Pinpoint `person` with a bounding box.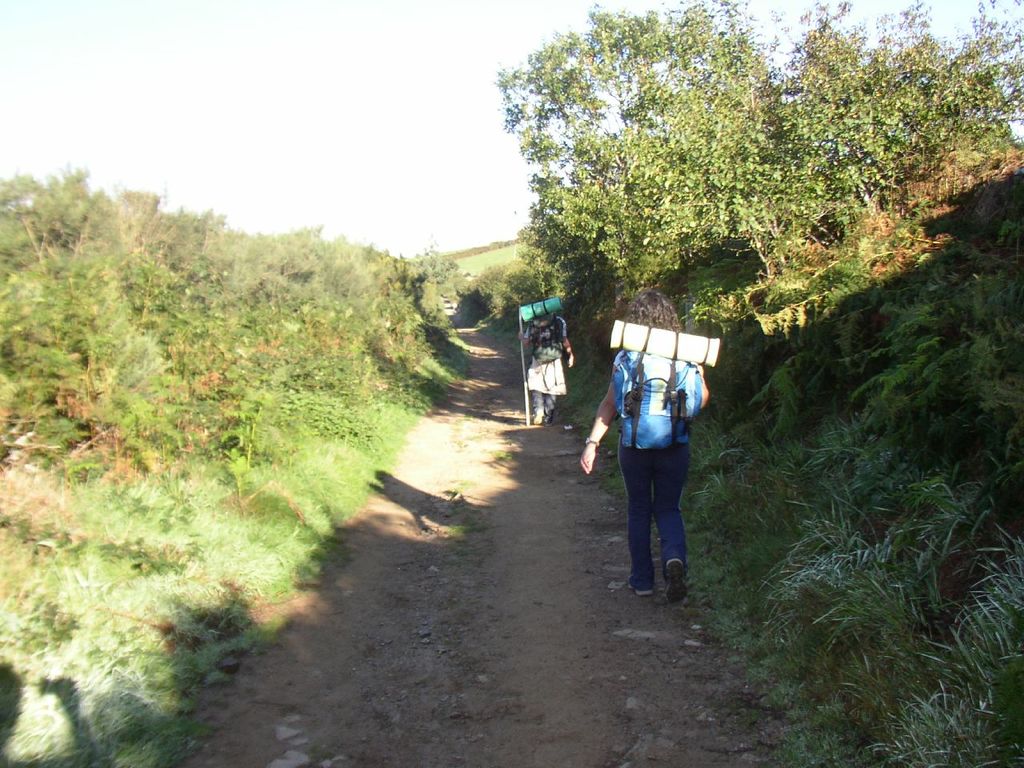
detection(519, 306, 579, 426).
